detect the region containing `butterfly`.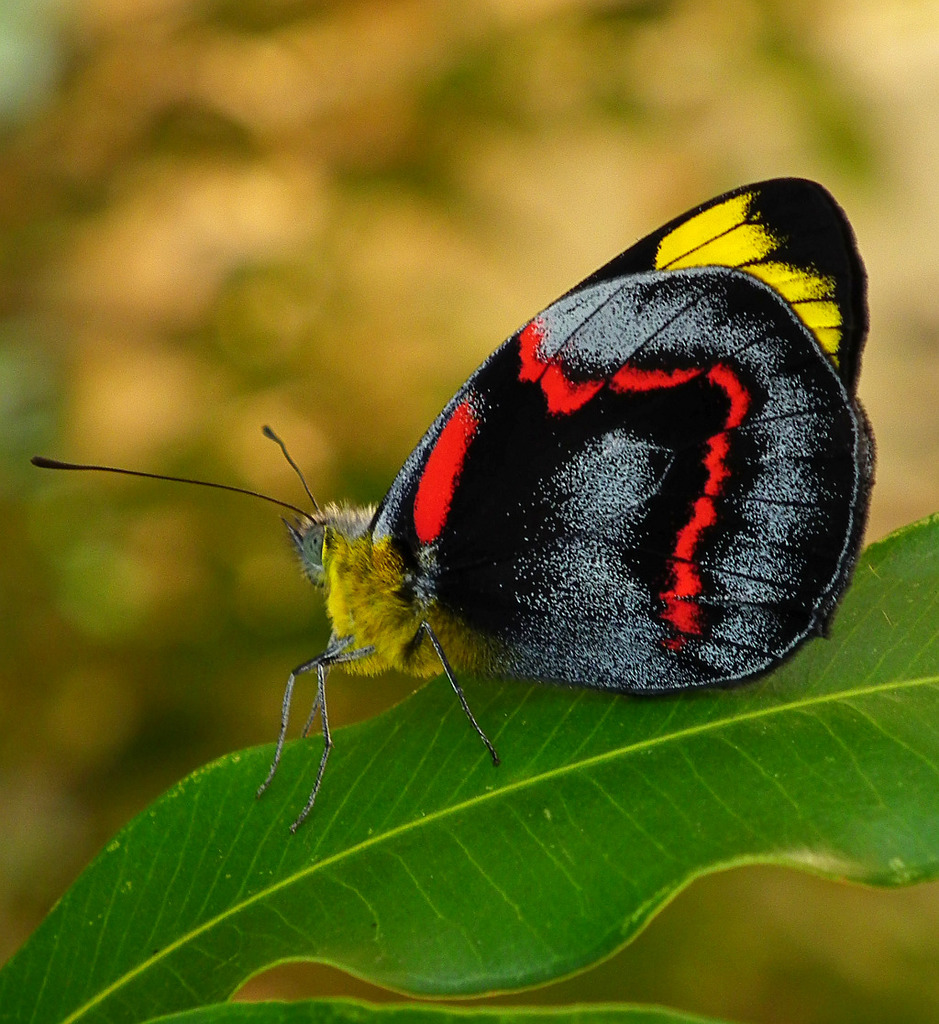
<bbox>78, 156, 872, 764</bbox>.
